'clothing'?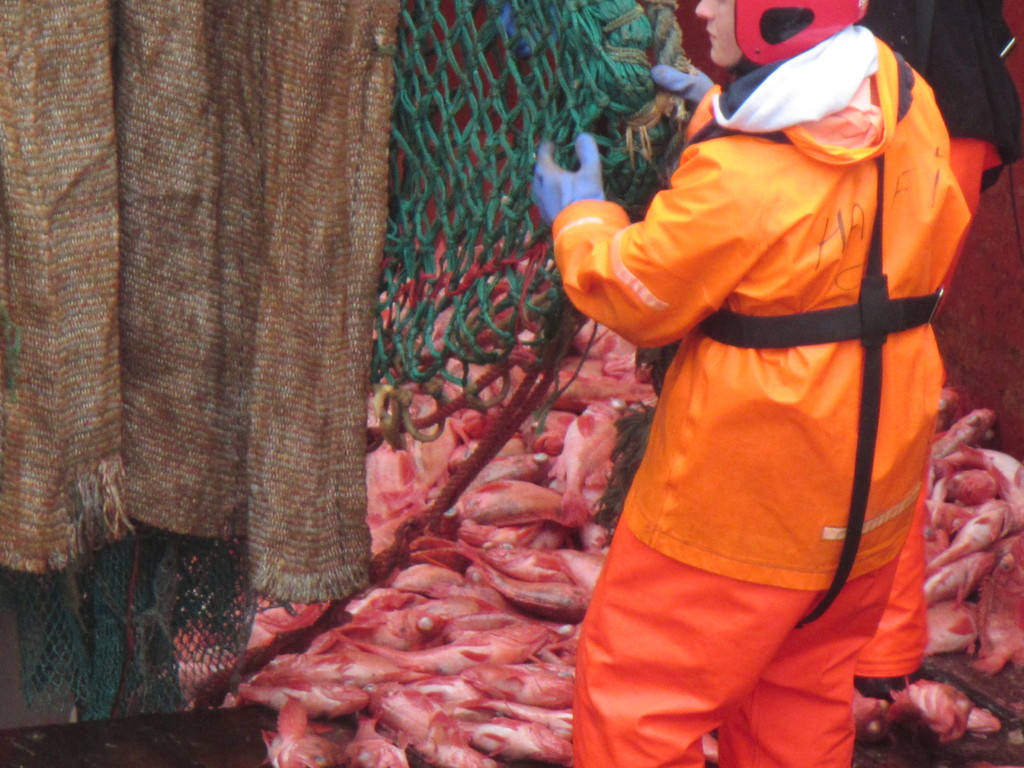
(left=567, top=54, right=967, bottom=703)
